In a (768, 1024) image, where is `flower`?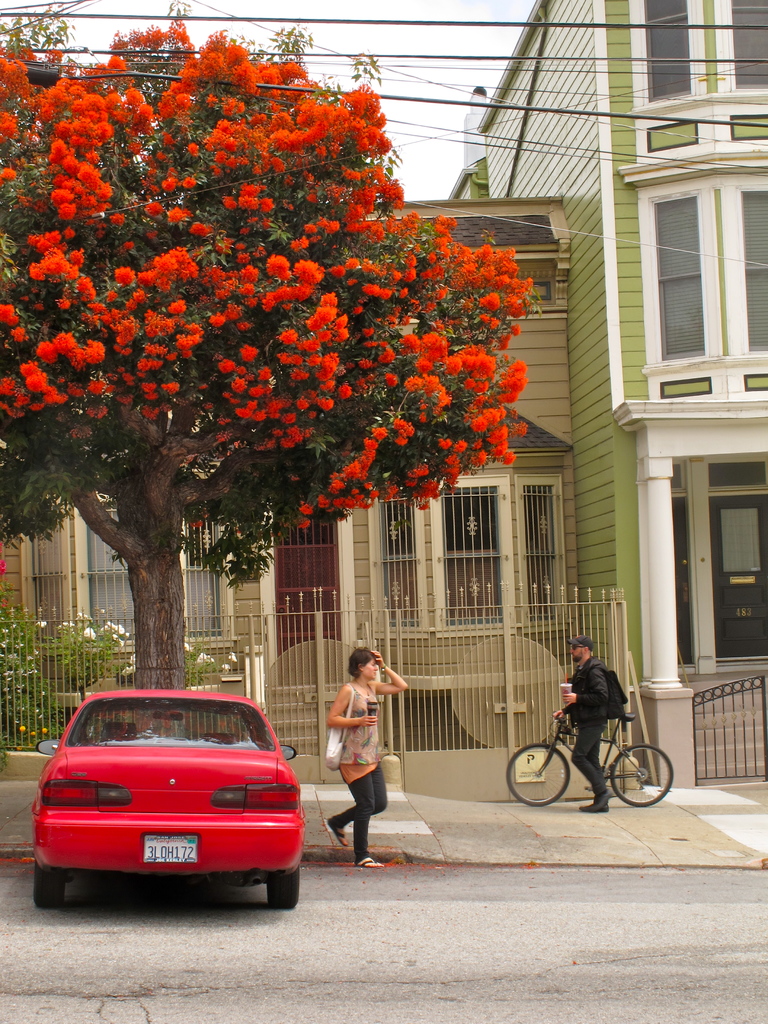
pyautogui.locateOnScreen(226, 650, 240, 660).
